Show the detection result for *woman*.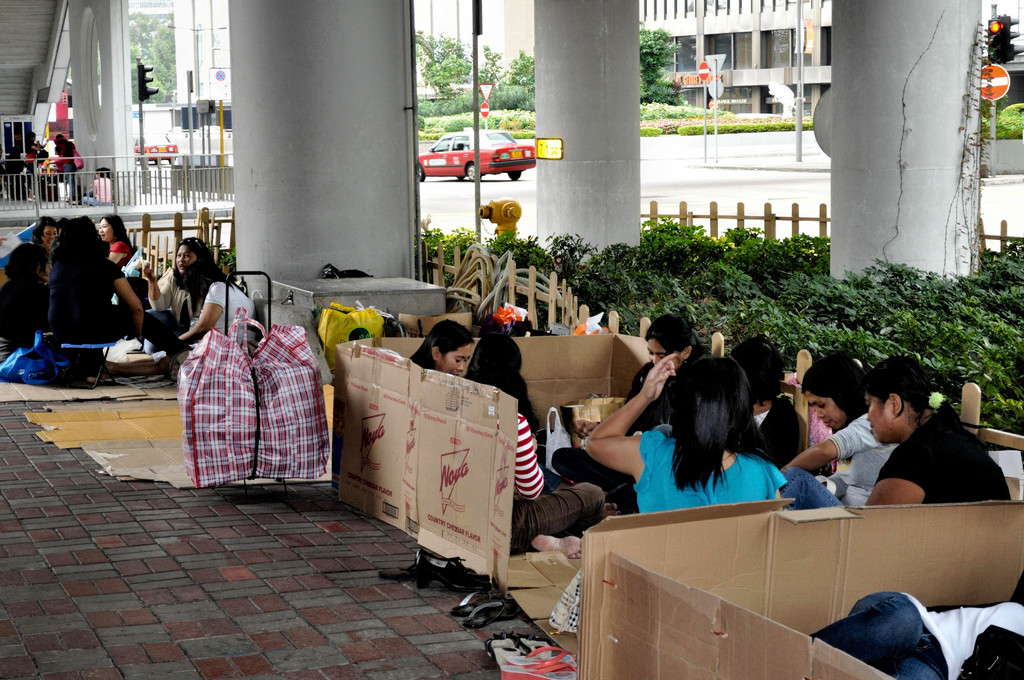
bbox=(856, 359, 1007, 506).
